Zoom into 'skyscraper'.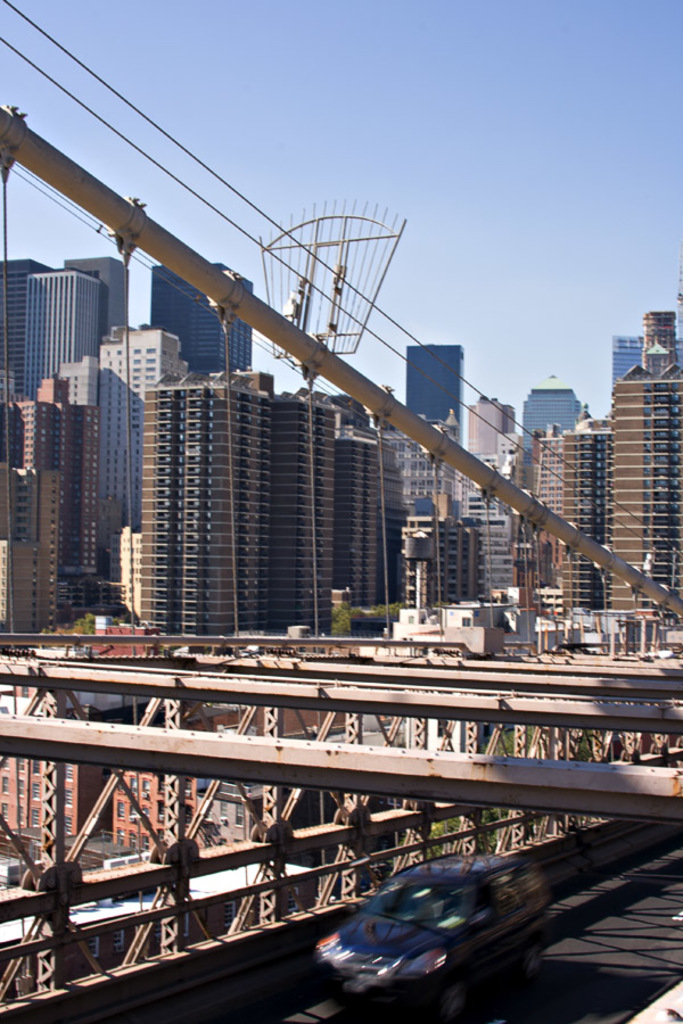
Zoom target: Rect(97, 322, 192, 521).
